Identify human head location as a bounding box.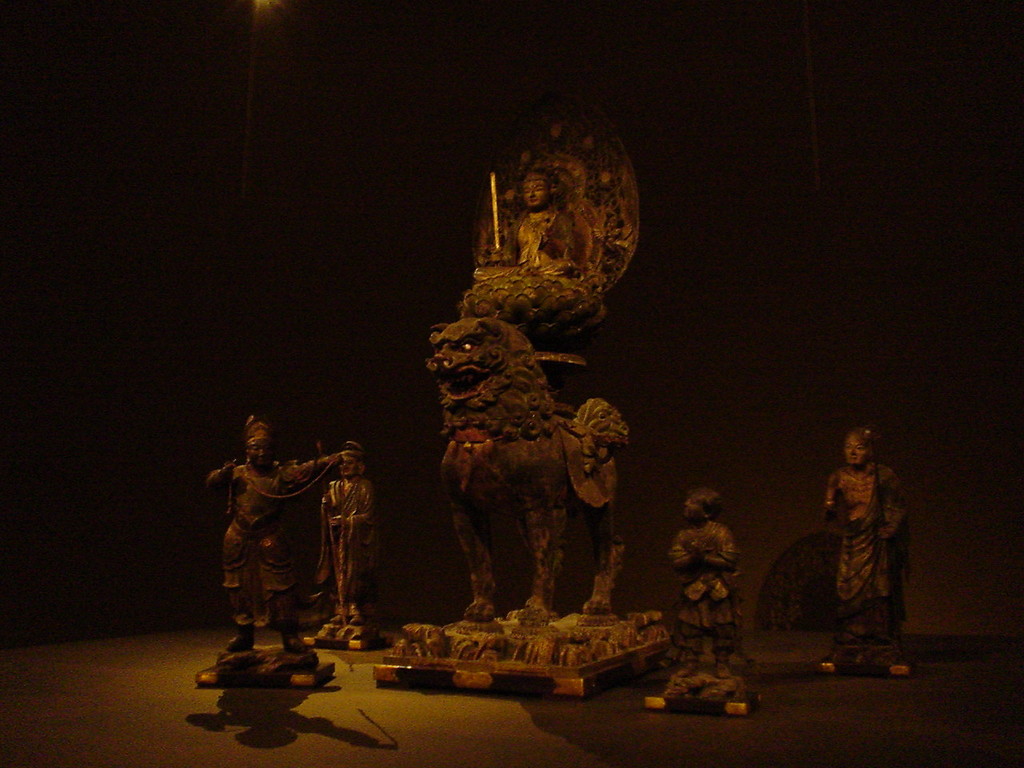
(x1=249, y1=427, x2=270, y2=462).
